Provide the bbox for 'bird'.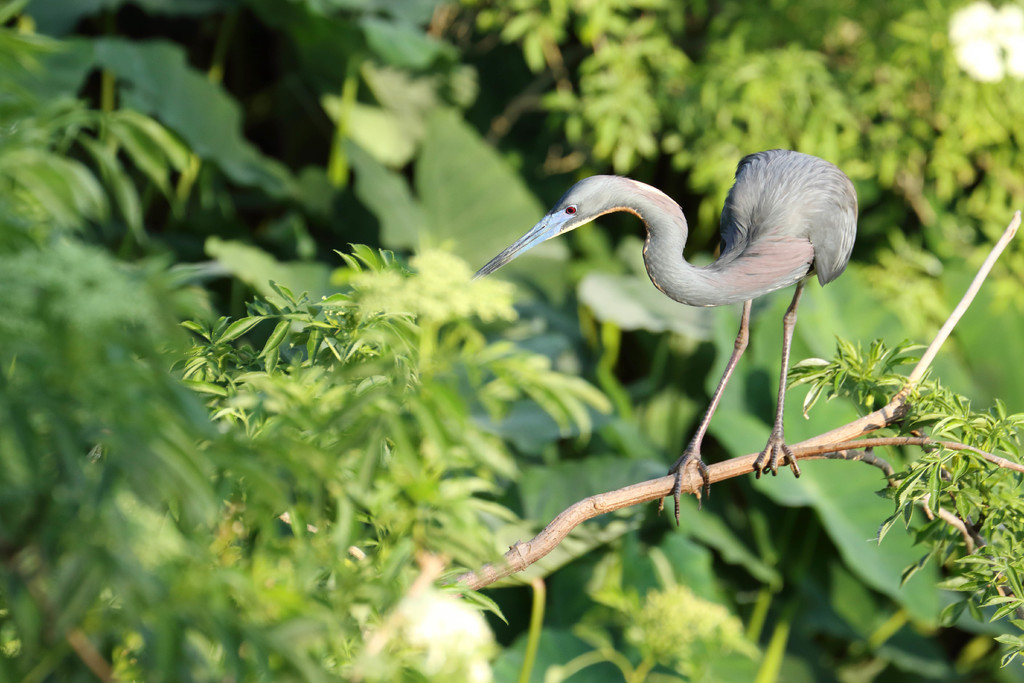
x1=444 y1=156 x2=890 y2=482.
